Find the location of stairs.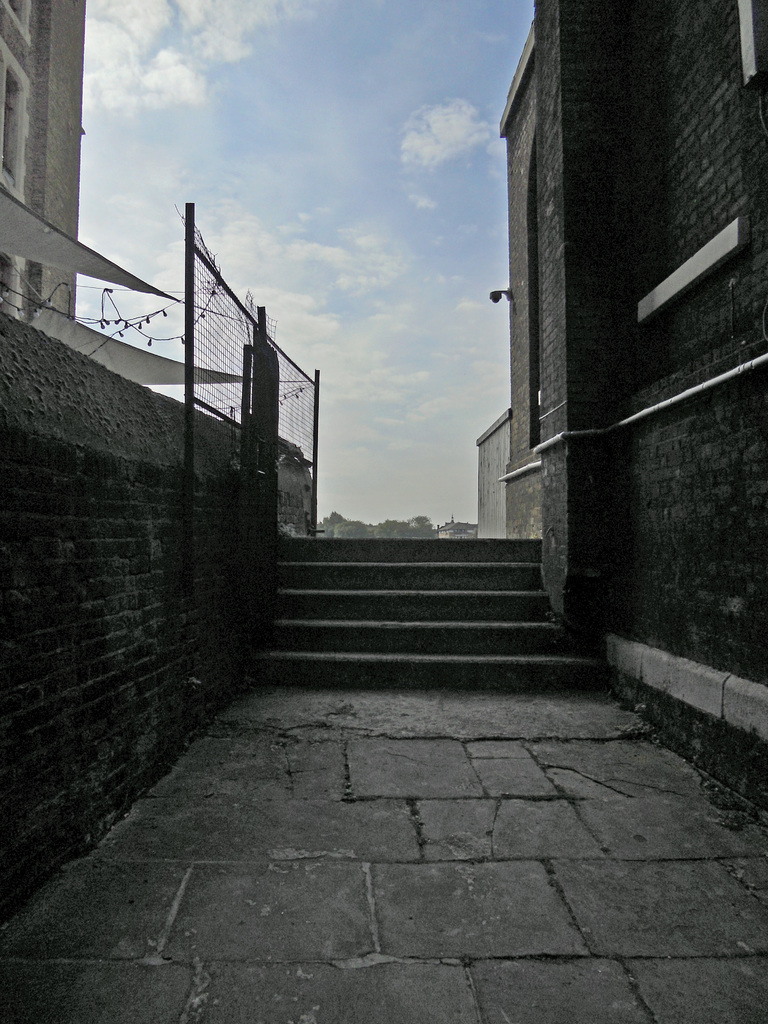
Location: BBox(243, 529, 611, 685).
